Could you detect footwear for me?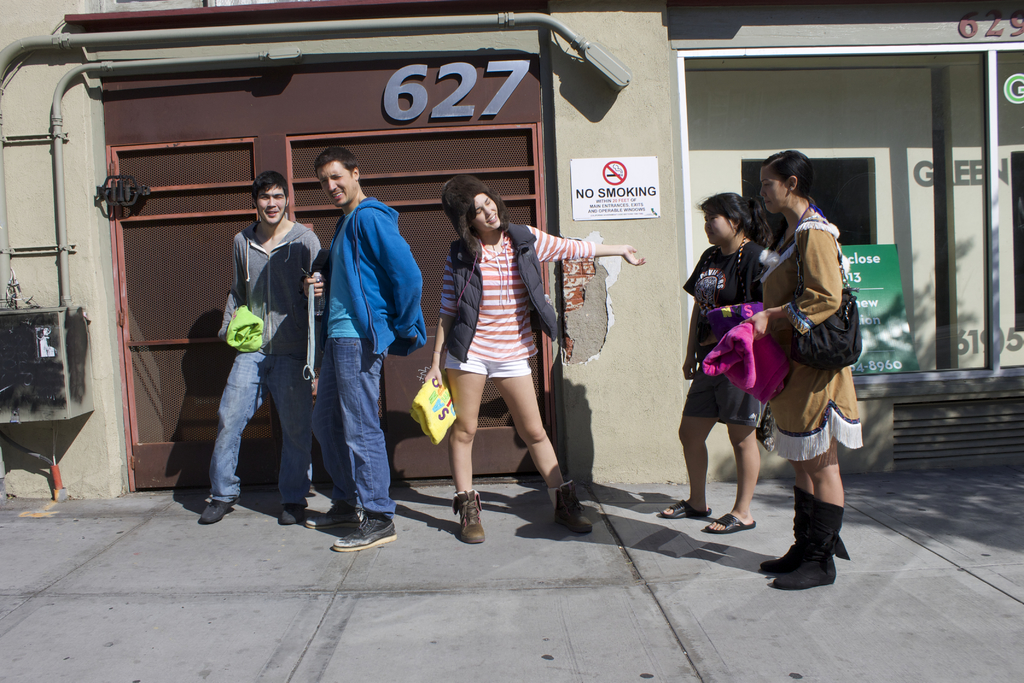
Detection result: bbox(783, 496, 858, 591).
